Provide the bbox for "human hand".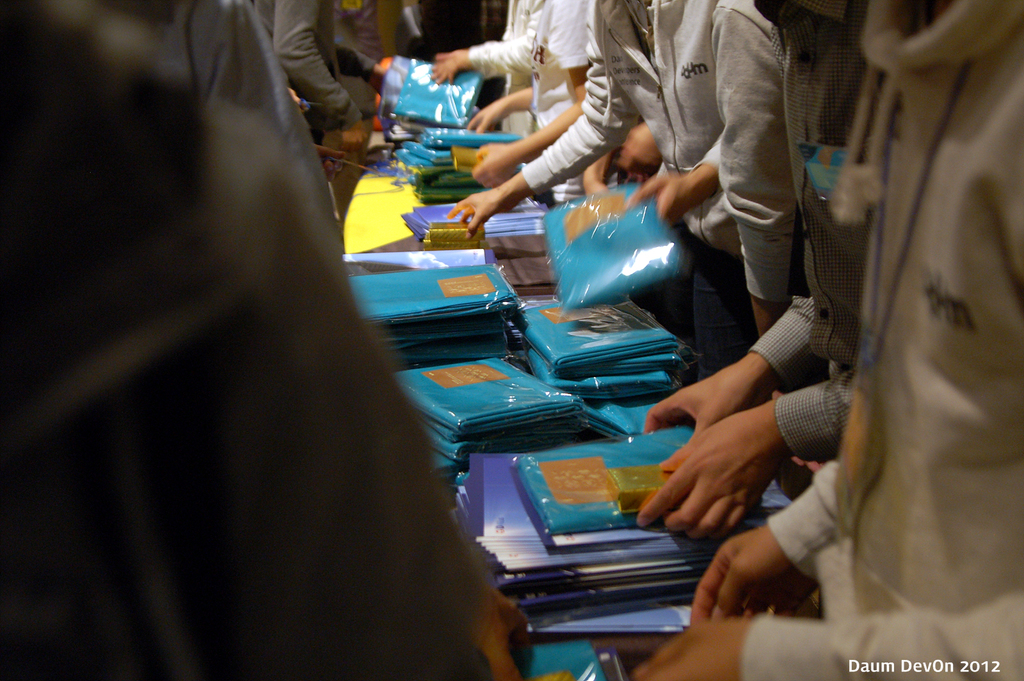
Rect(288, 88, 303, 113).
